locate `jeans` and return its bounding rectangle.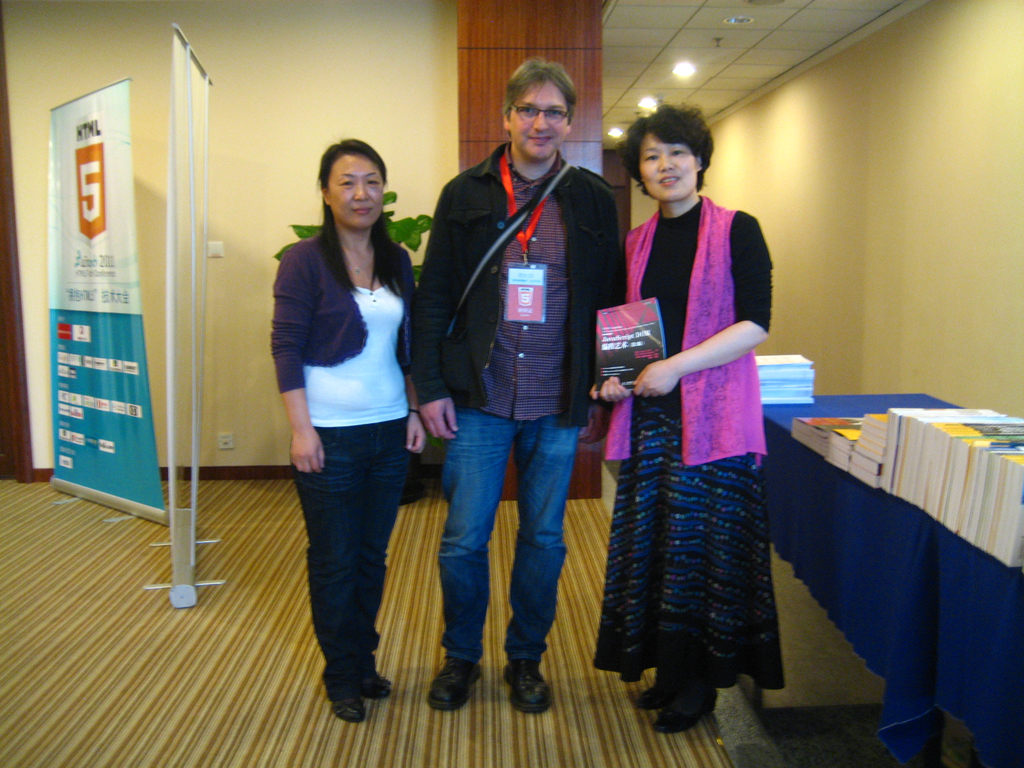
locate(286, 418, 404, 731).
